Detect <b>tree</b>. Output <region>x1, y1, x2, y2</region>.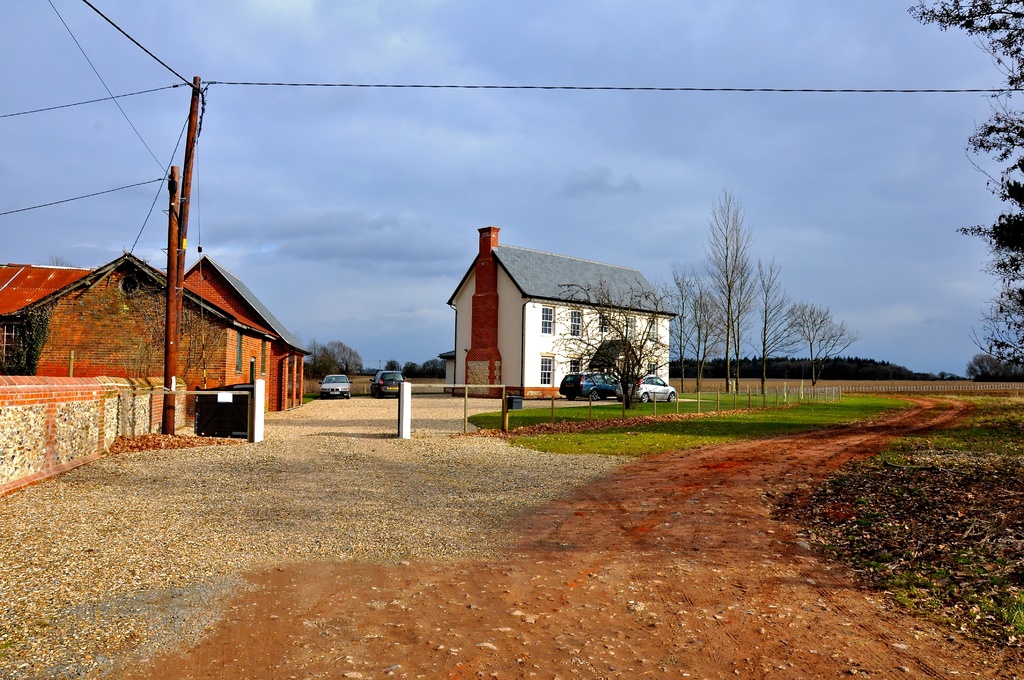
<region>964, 0, 1023, 359</region>.
